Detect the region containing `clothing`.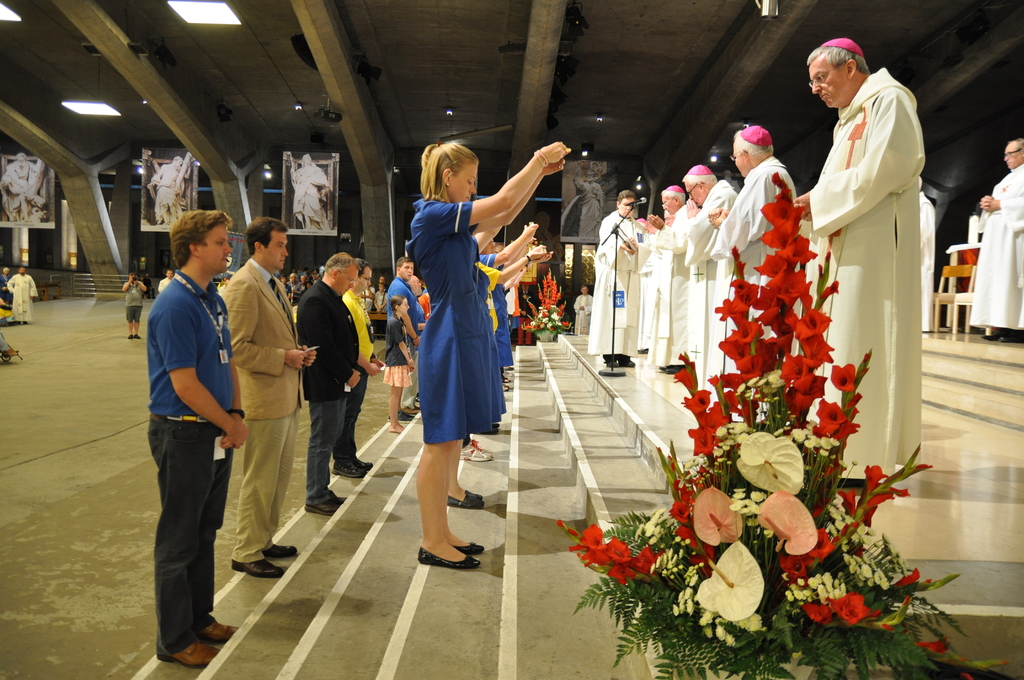
region(808, 63, 933, 419).
